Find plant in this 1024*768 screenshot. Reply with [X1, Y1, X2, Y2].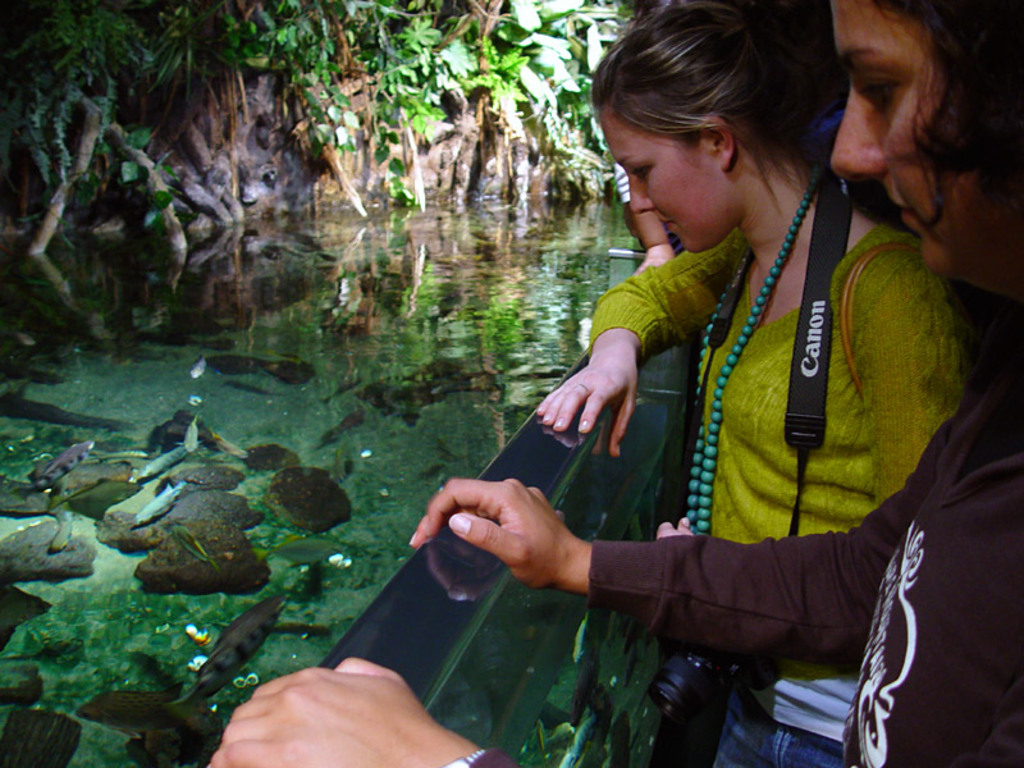
[442, 0, 634, 178].
